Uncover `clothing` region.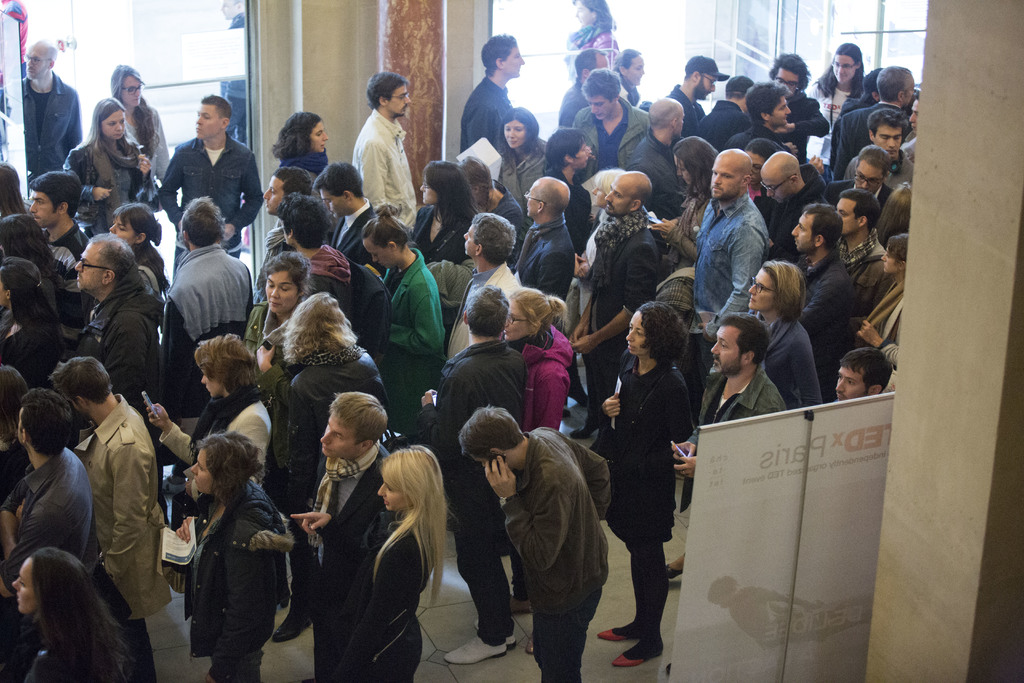
Uncovered: (left=848, top=145, right=915, bottom=190).
